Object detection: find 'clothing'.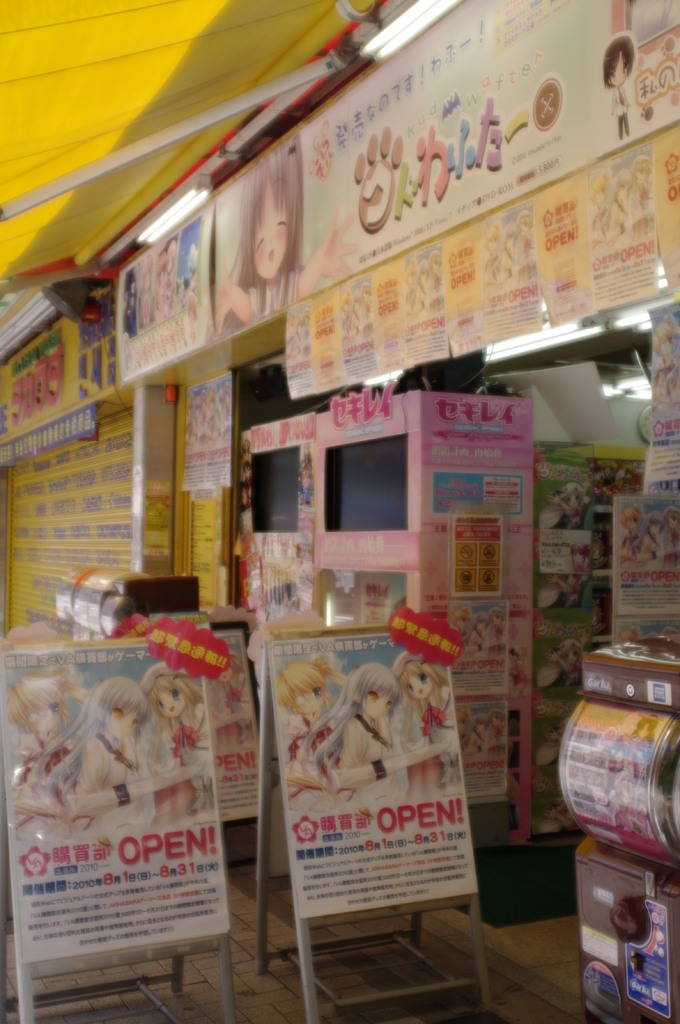
crop(592, 209, 611, 246).
